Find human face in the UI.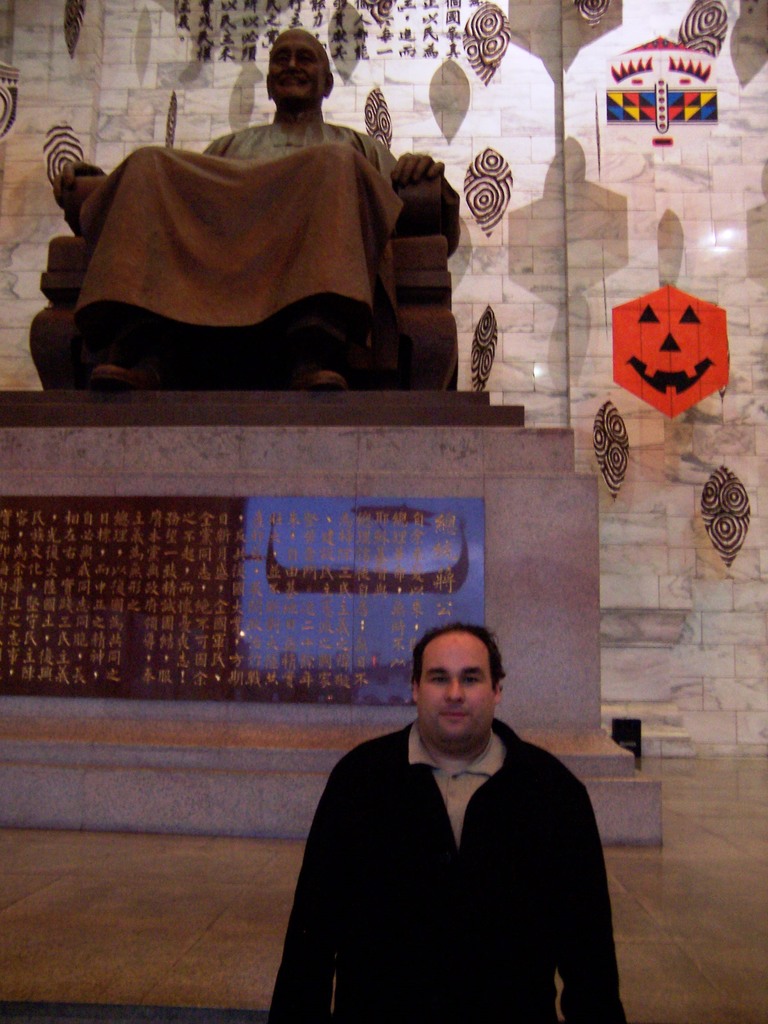
UI element at box(266, 29, 321, 106).
